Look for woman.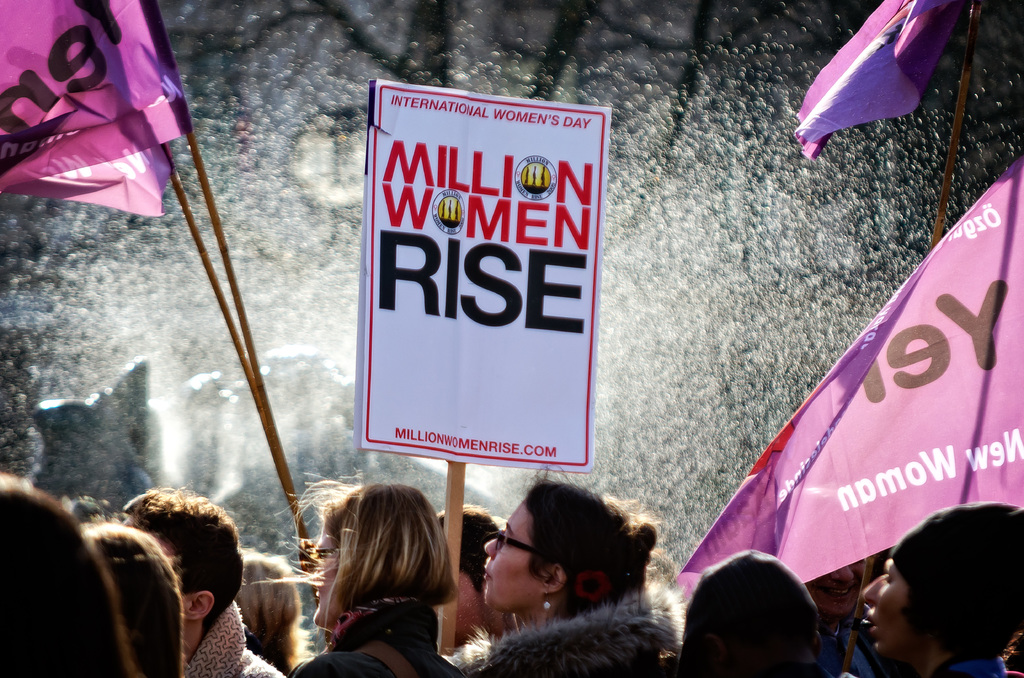
Found: crop(270, 483, 481, 670).
